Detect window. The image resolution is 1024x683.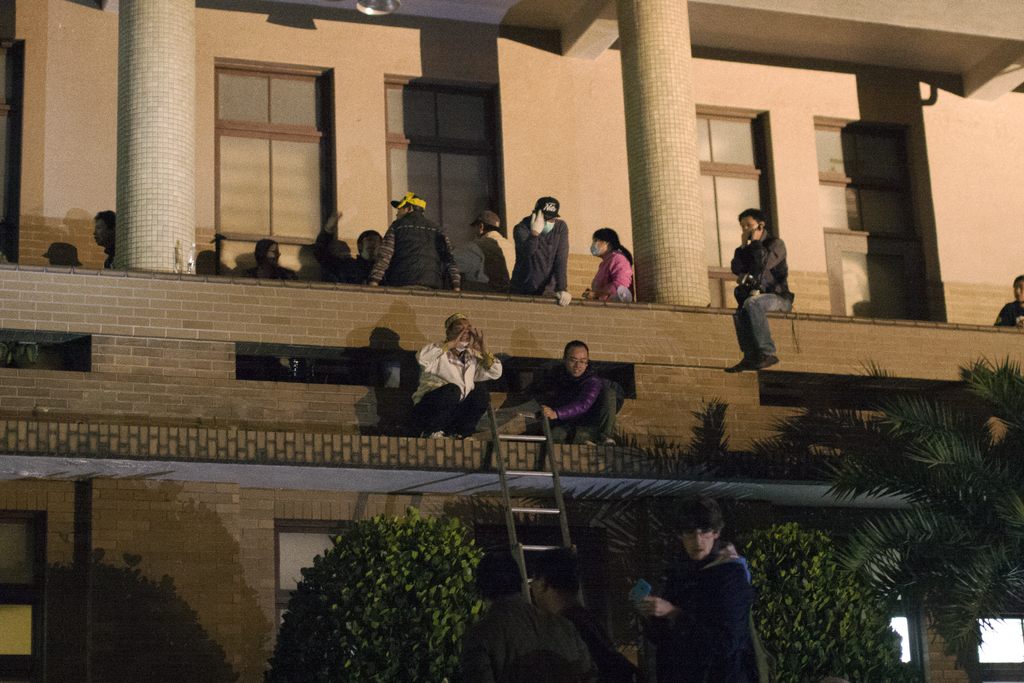
{"x1": 219, "y1": 67, "x2": 334, "y2": 278}.
